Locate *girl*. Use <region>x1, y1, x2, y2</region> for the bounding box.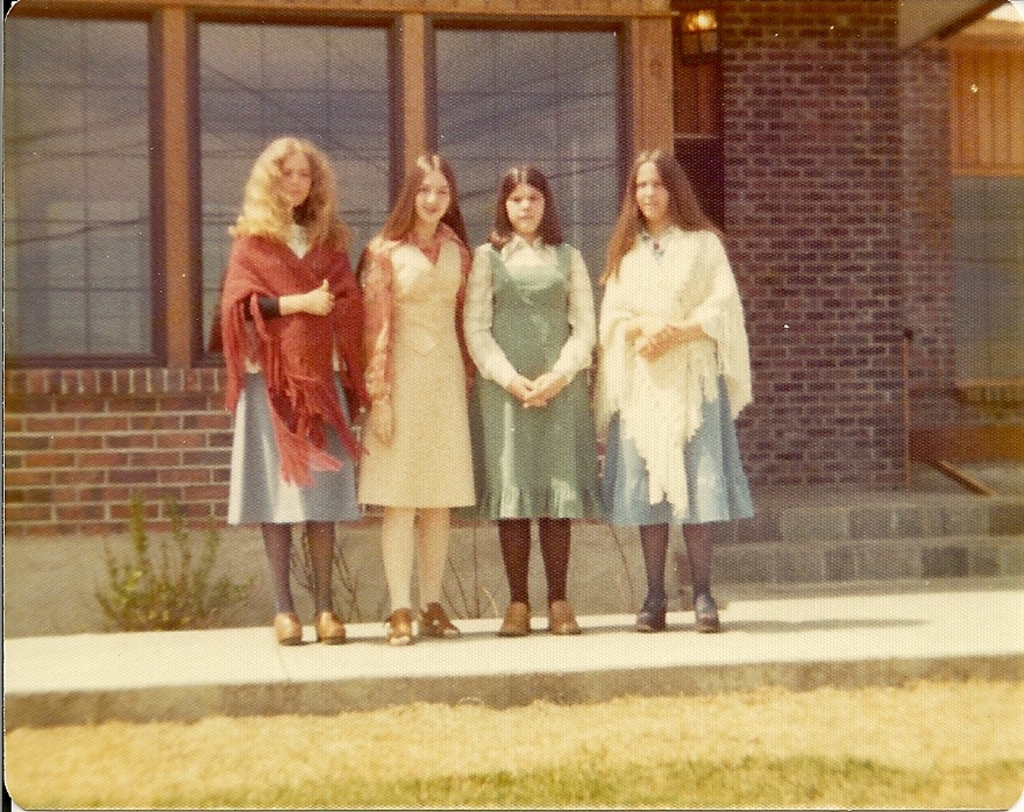
<region>216, 140, 367, 646</region>.
